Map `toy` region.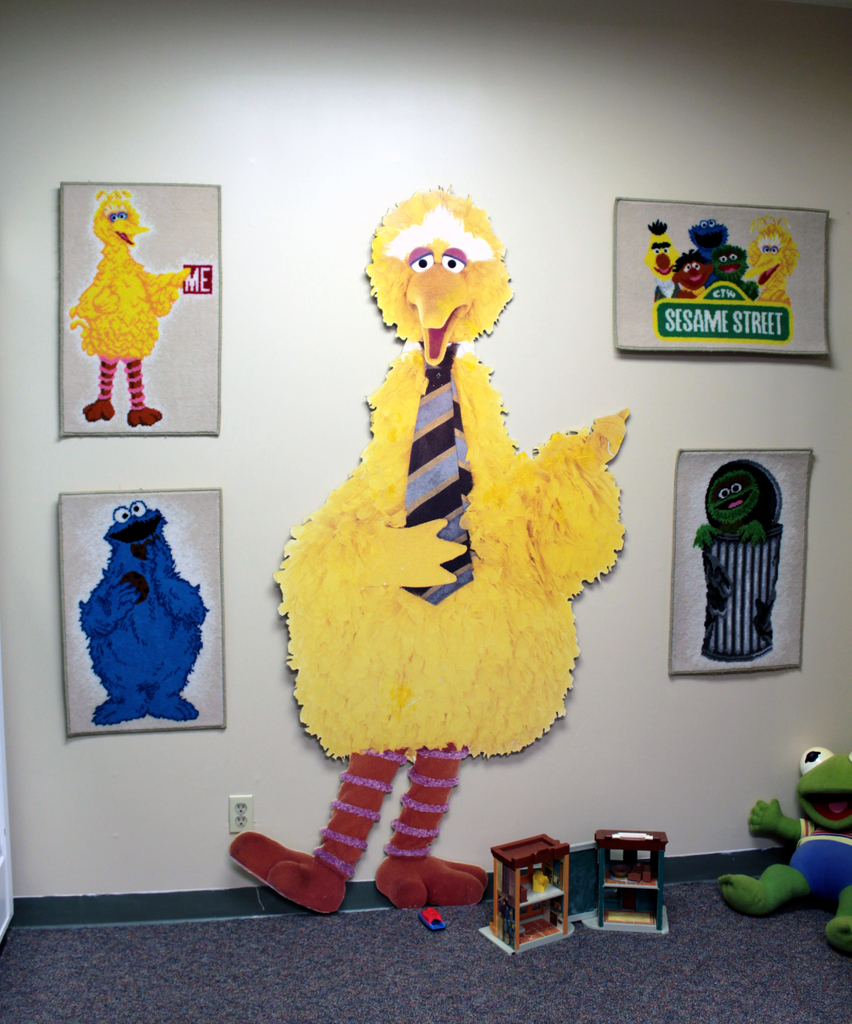
Mapped to crop(716, 742, 851, 952).
